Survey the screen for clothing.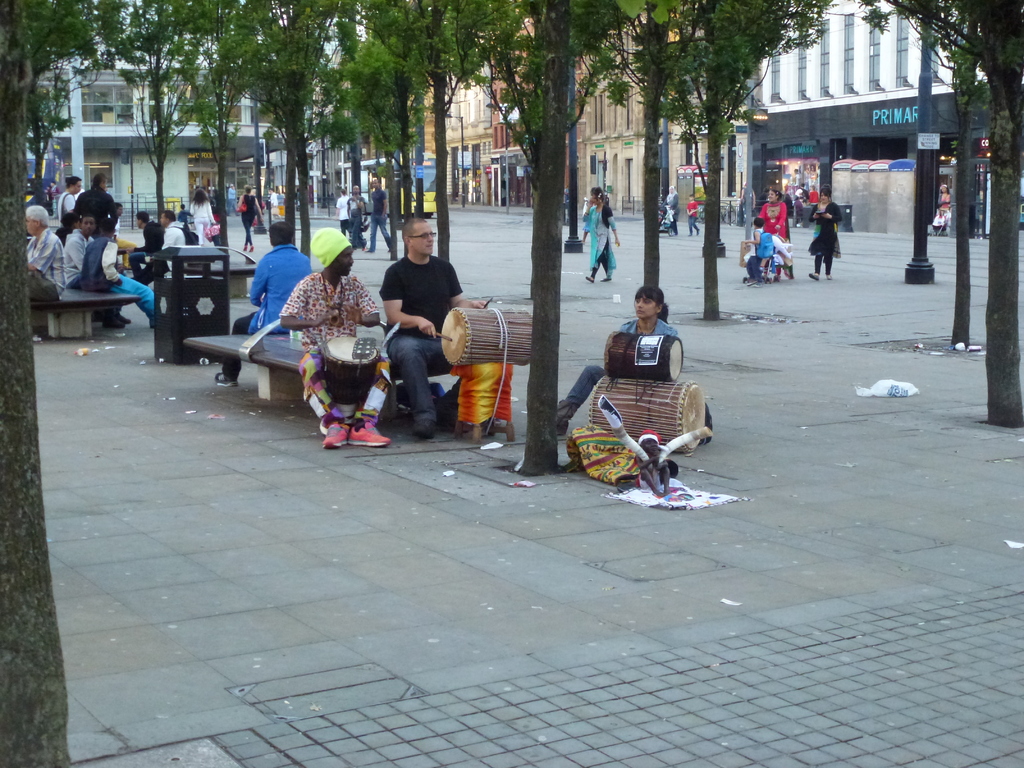
Survey found: bbox=[133, 221, 156, 276].
